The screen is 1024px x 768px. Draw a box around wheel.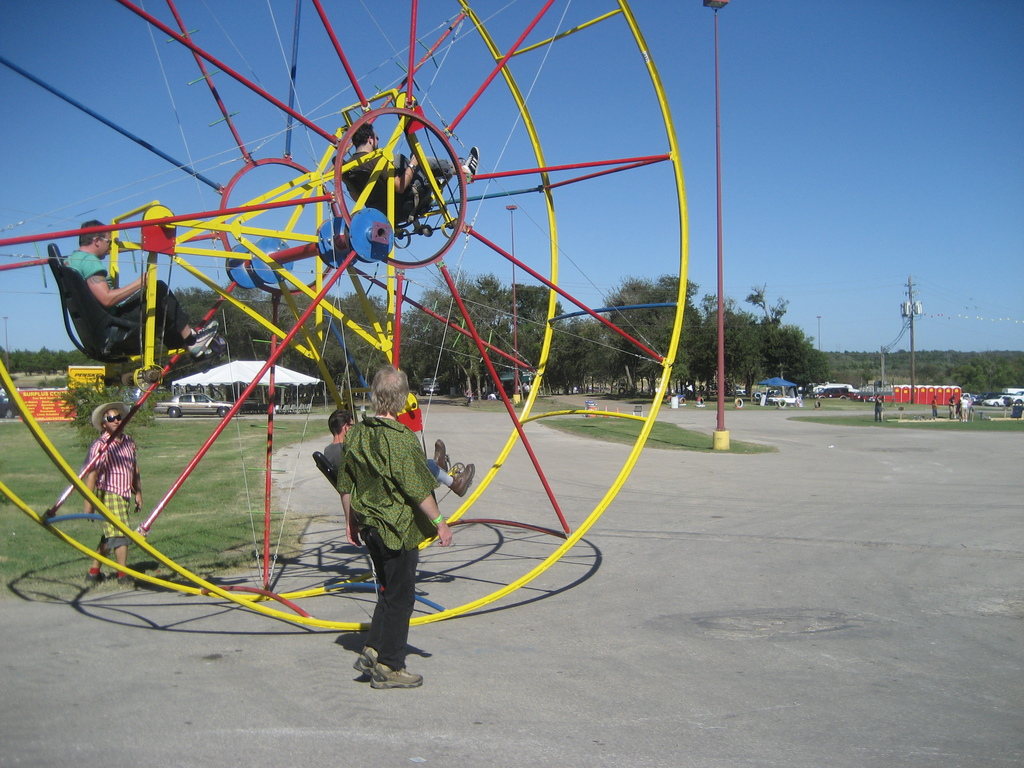
bbox(838, 392, 849, 399).
